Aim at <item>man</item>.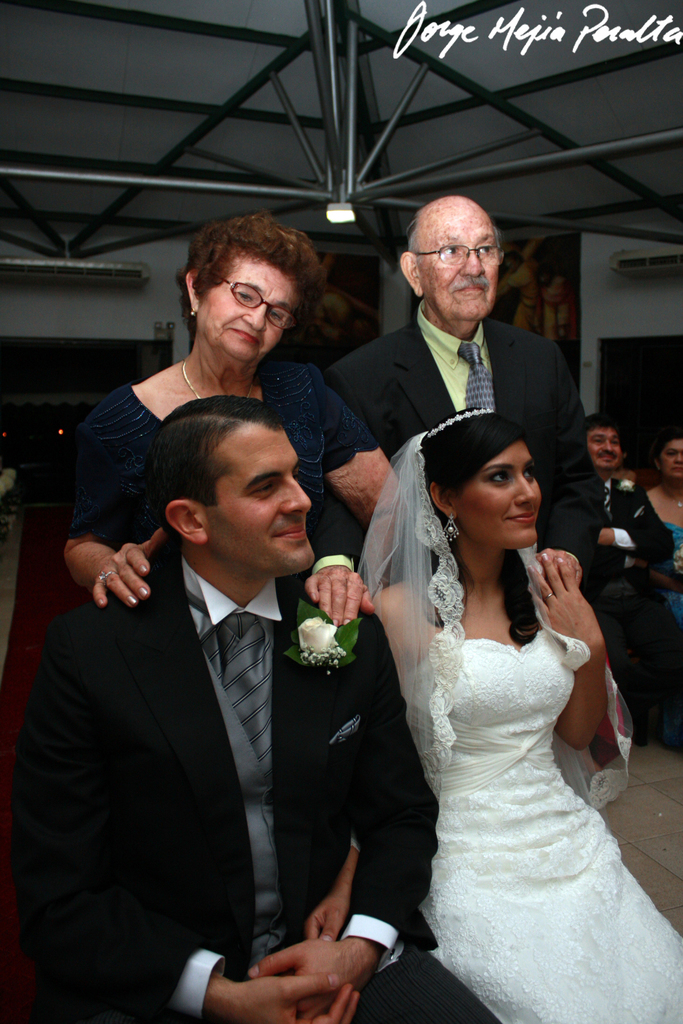
Aimed at bbox=(6, 388, 497, 1023).
